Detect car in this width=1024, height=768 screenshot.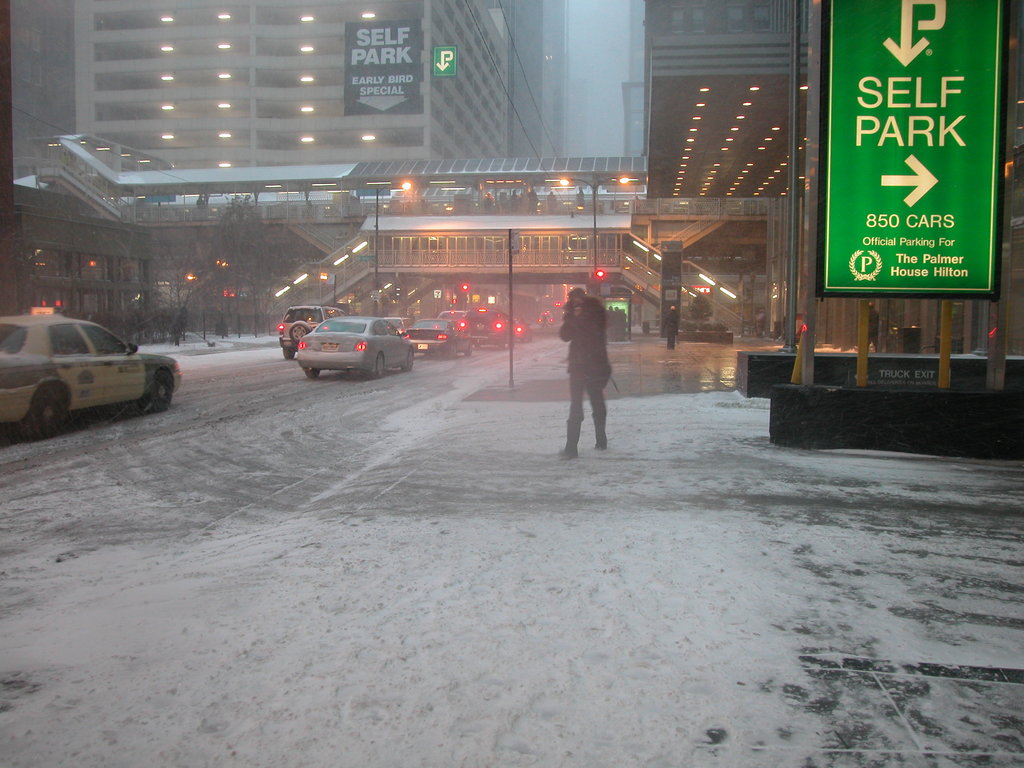
Detection: [294, 317, 413, 373].
